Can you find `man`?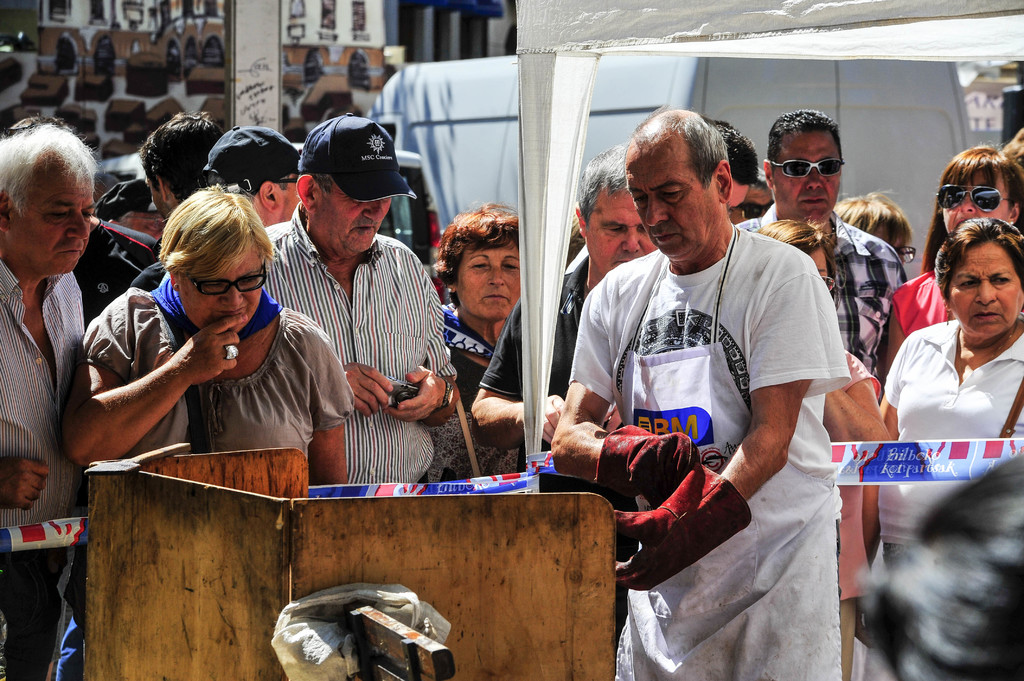
Yes, bounding box: x1=206, y1=125, x2=306, y2=230.
